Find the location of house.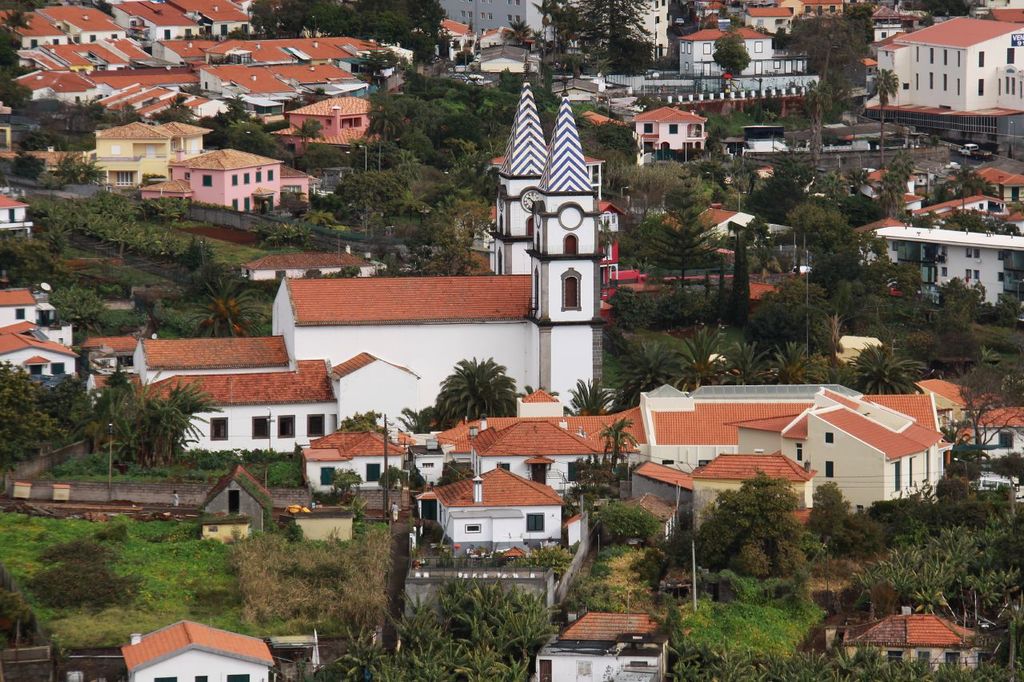
Location: rect(842, 609, 988, 680).
